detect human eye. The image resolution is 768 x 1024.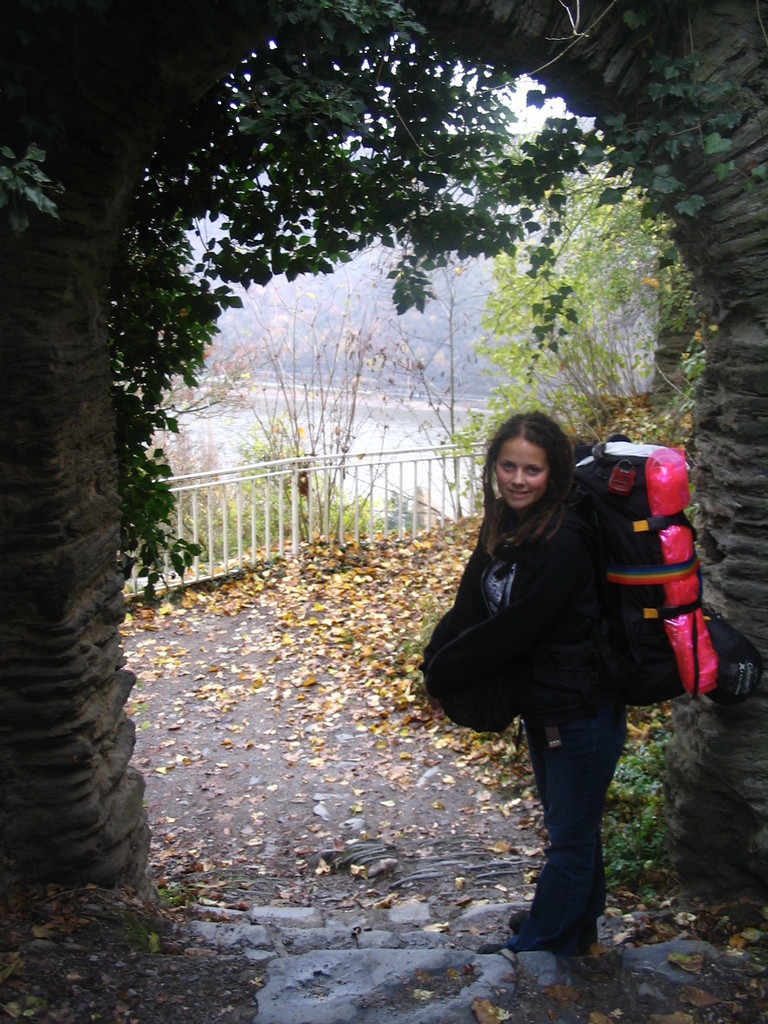
524:464:541:480.
